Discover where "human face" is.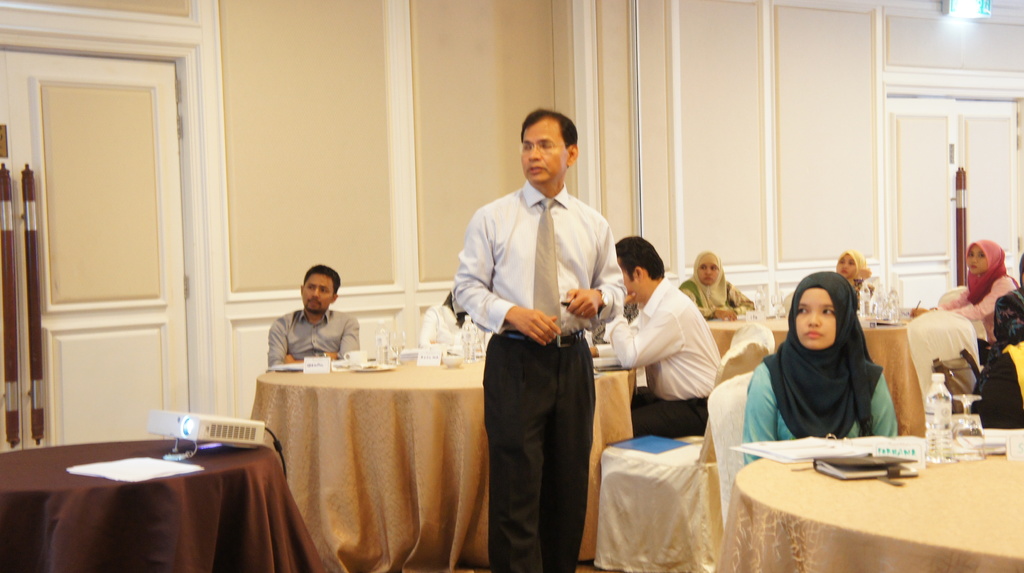
Discovered at (618, 260, 641, 300).
